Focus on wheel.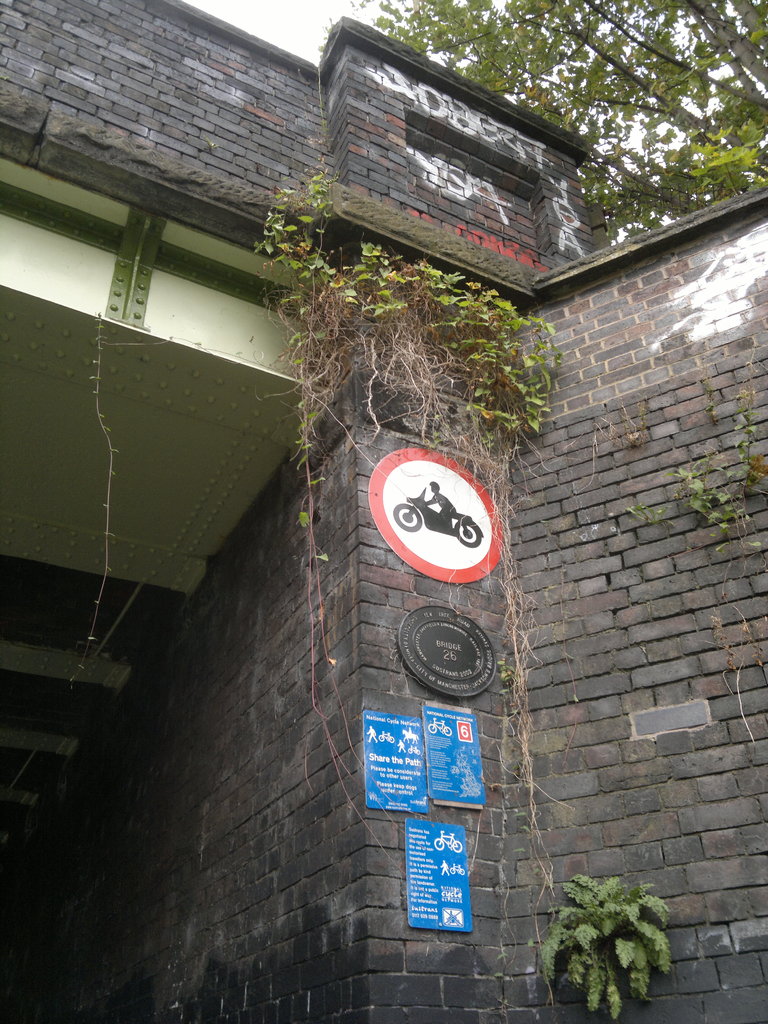
Focused at x1=452, y1=840, x2=464, y2=854.
